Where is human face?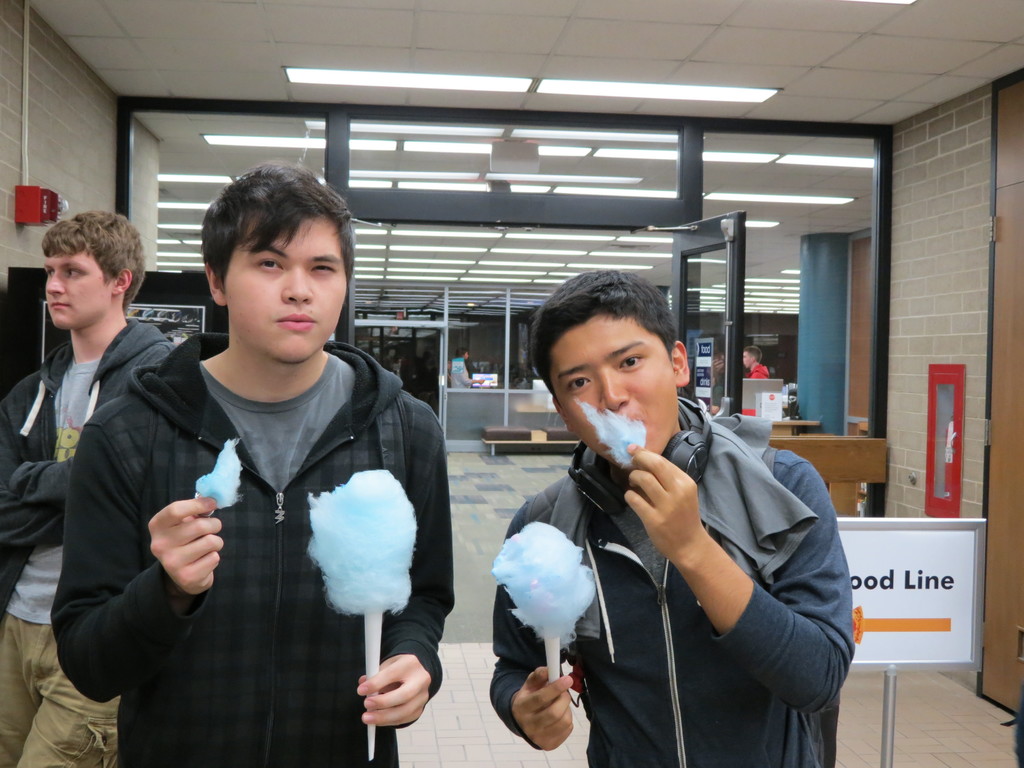
[left=232, top=218, right=349, bottom=363].
